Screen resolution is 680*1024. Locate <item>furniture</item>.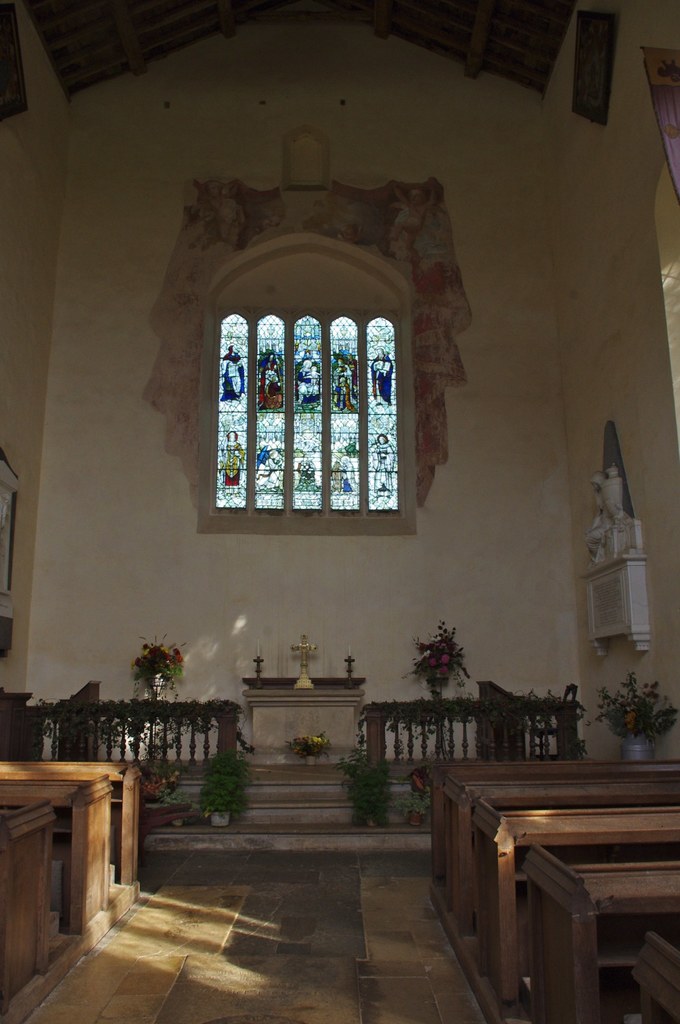
0 799 52 1023.
